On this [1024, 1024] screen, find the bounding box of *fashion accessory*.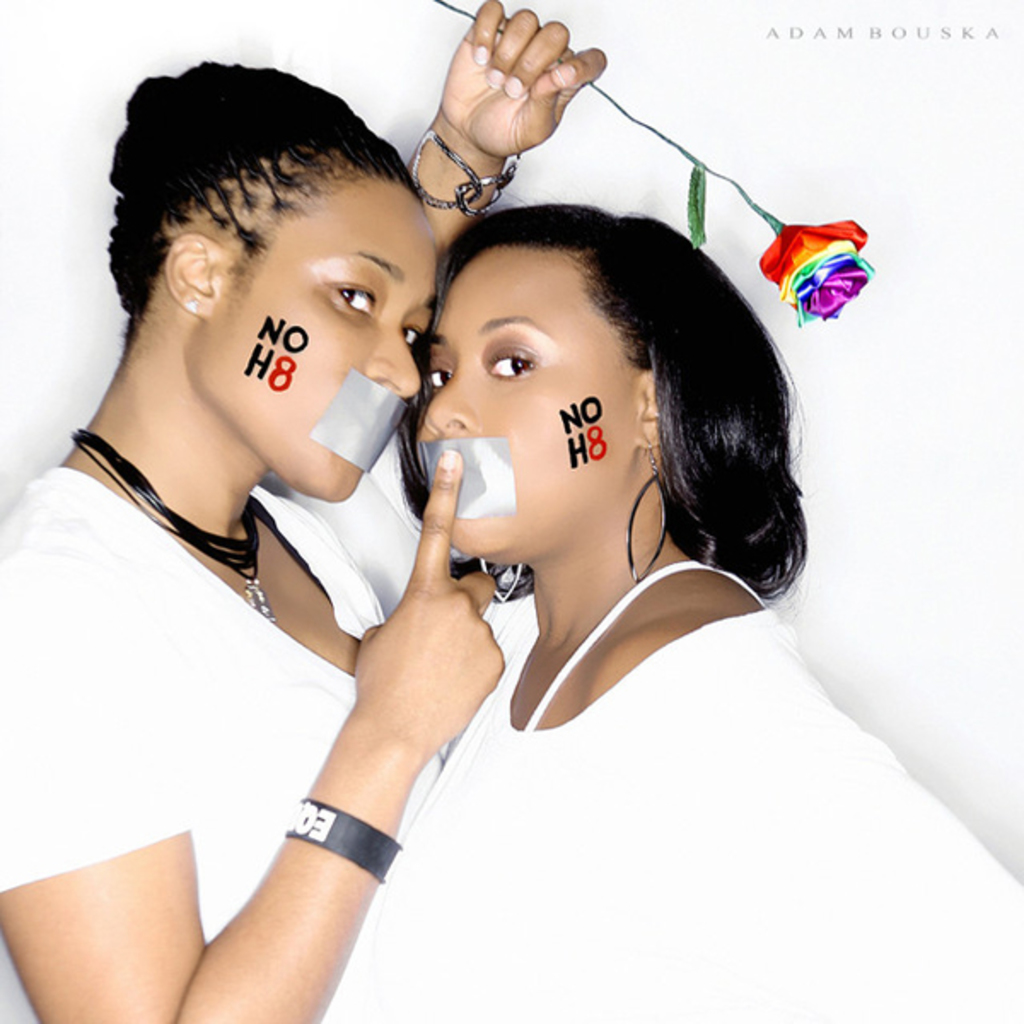
Bounding box: x1=188, y1=297, x2=195, y2=317.
